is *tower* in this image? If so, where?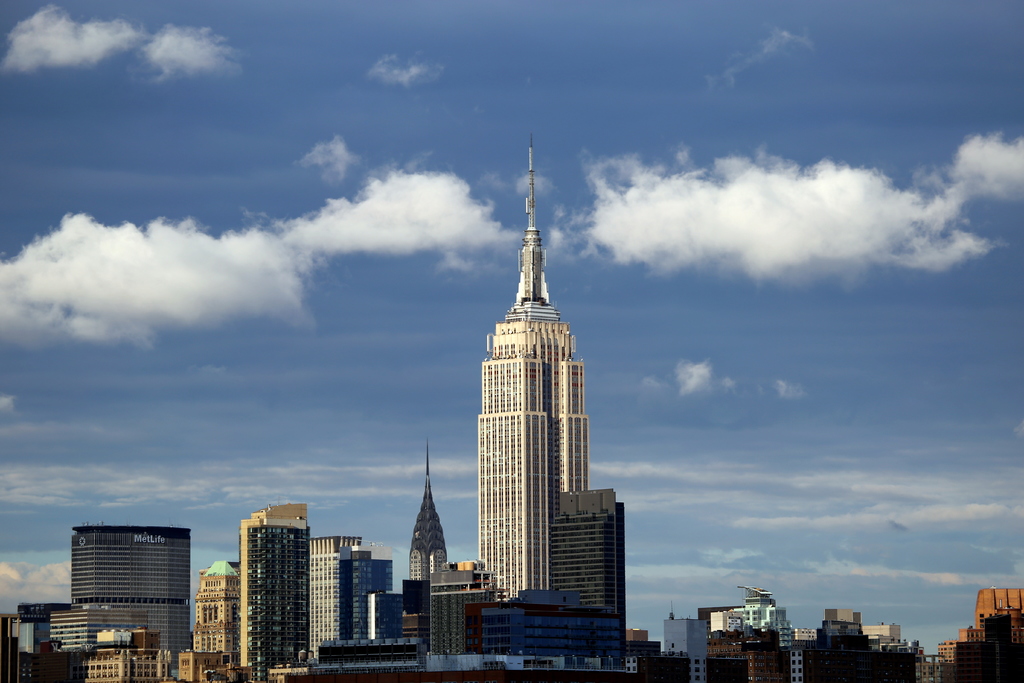
Yes, at bbox=(312, 538, 371, 667).
